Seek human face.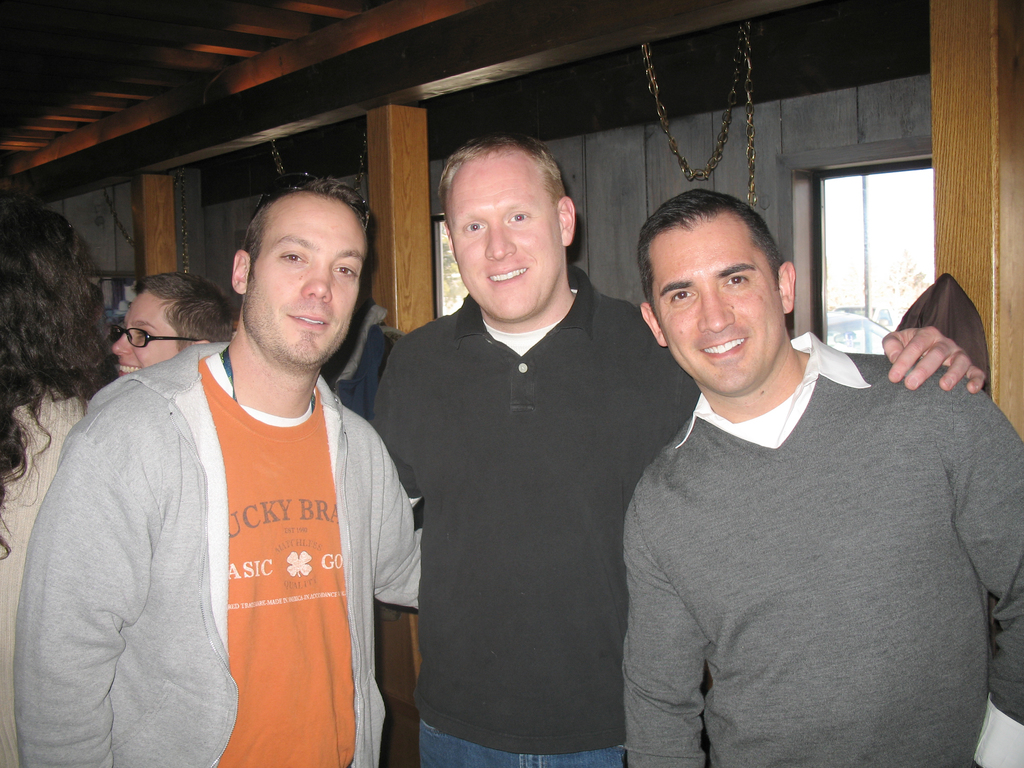
l=114, t=287, r=180, b=378.
